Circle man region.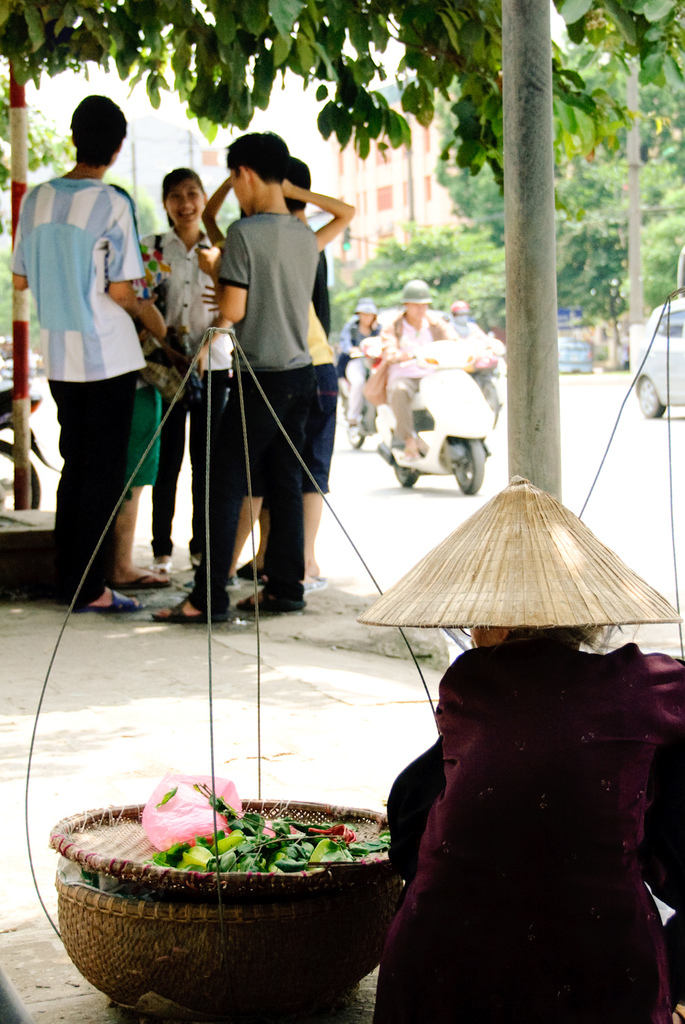
Region: box(381, 272, 463, 468).
